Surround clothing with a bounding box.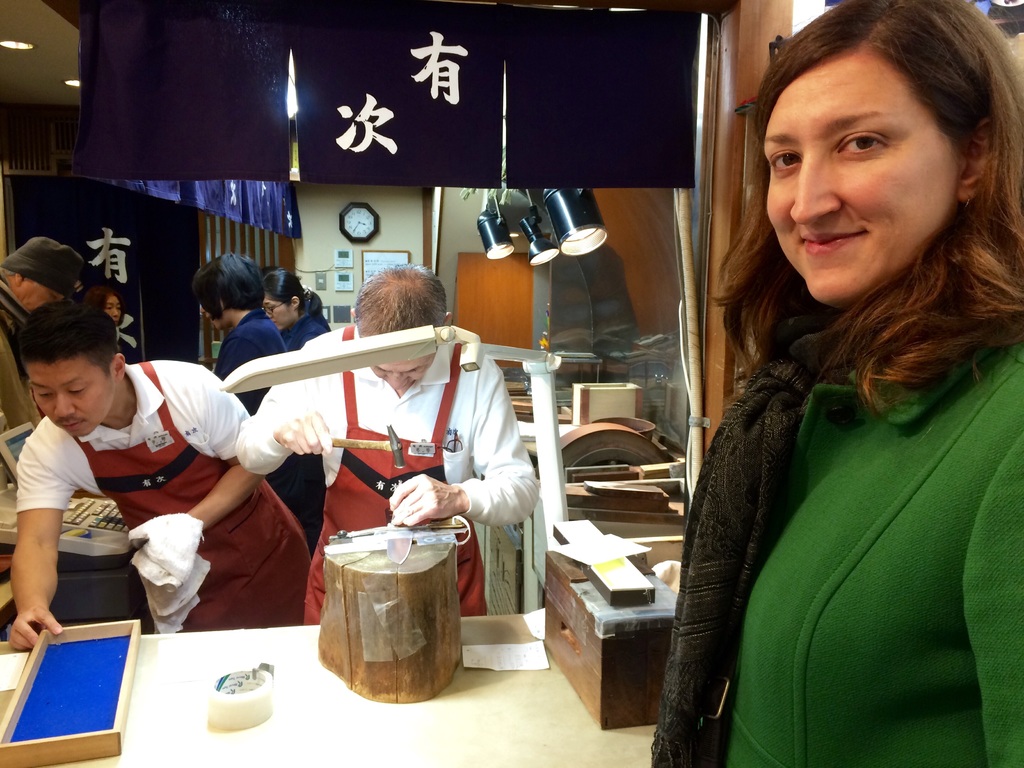
647,307,1023,767.
